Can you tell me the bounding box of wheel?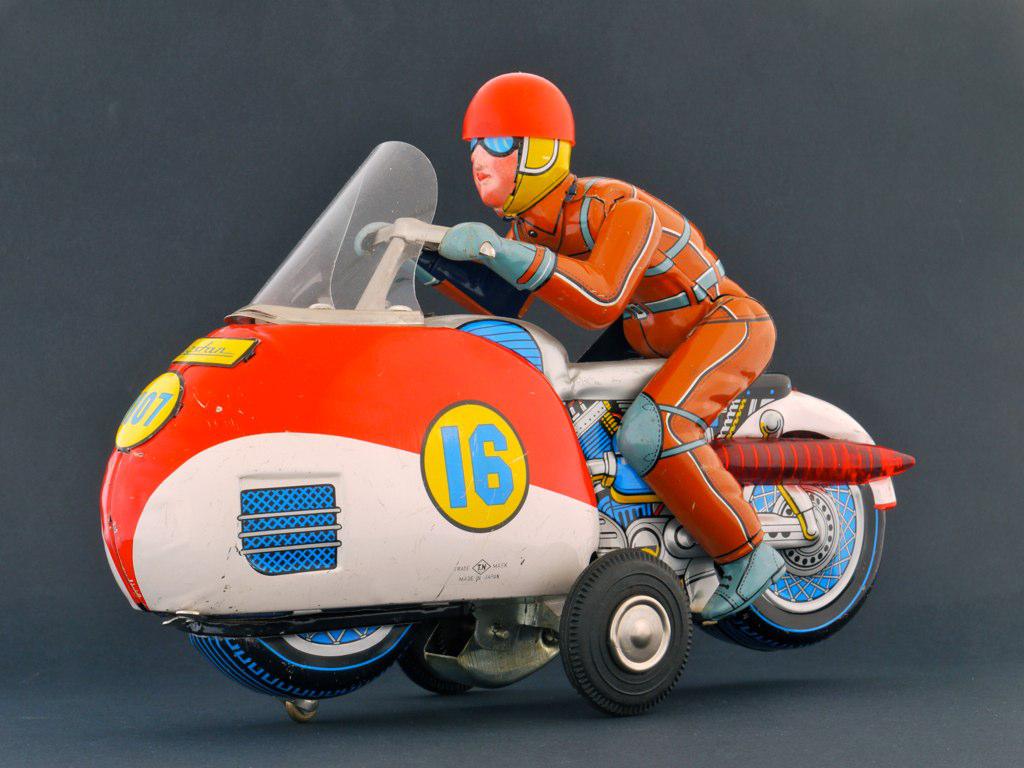
[left=397, top=626, right=479, bottom=700].
